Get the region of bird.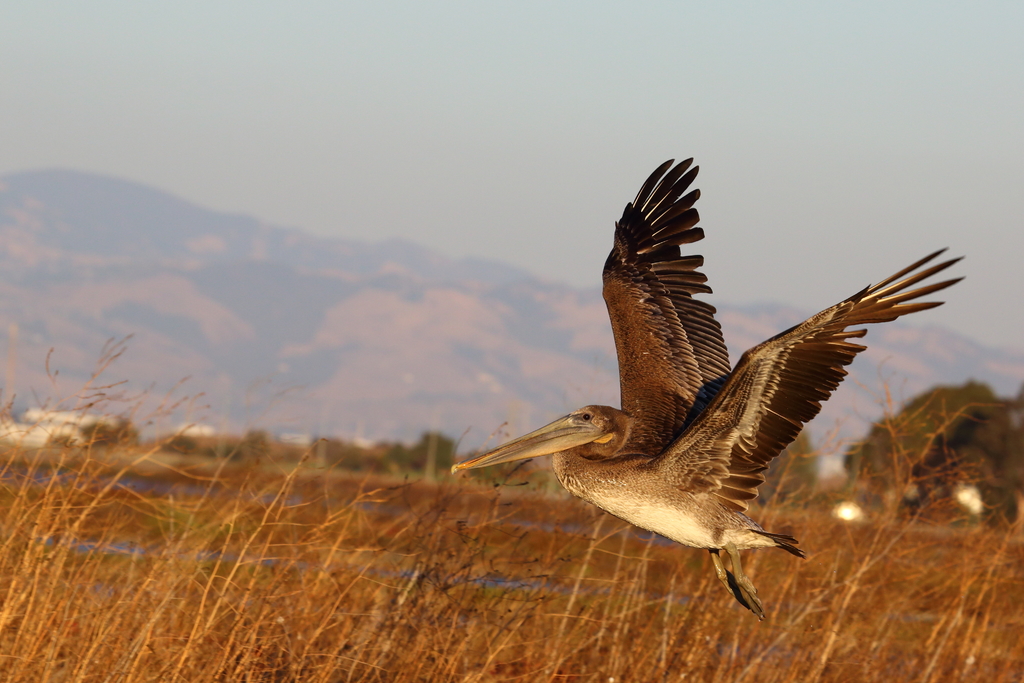
Rect(465, 163, 945, 636).
